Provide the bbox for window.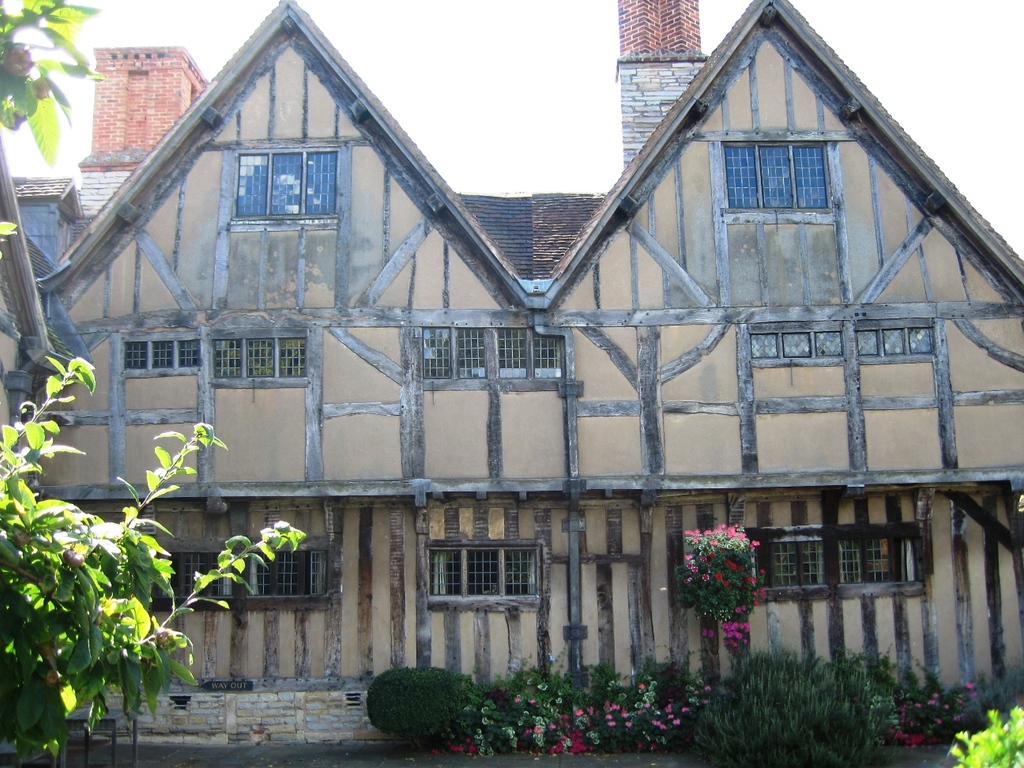
118/339/203/367.
